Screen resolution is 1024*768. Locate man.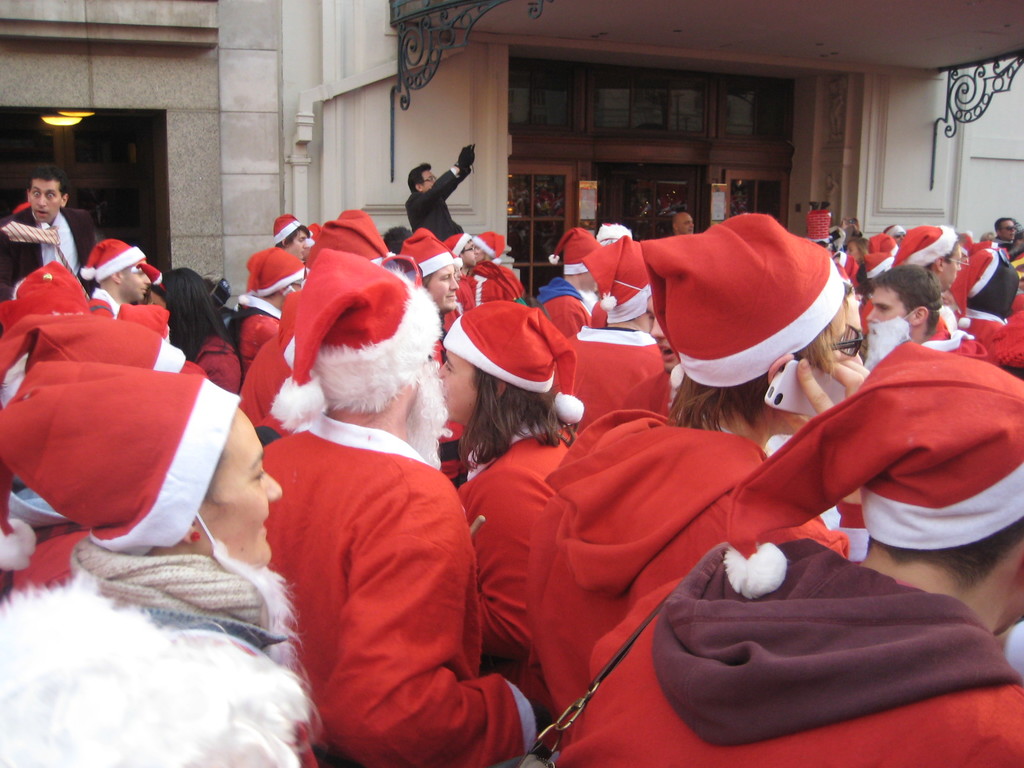
region(218, 285, 506, 766).
